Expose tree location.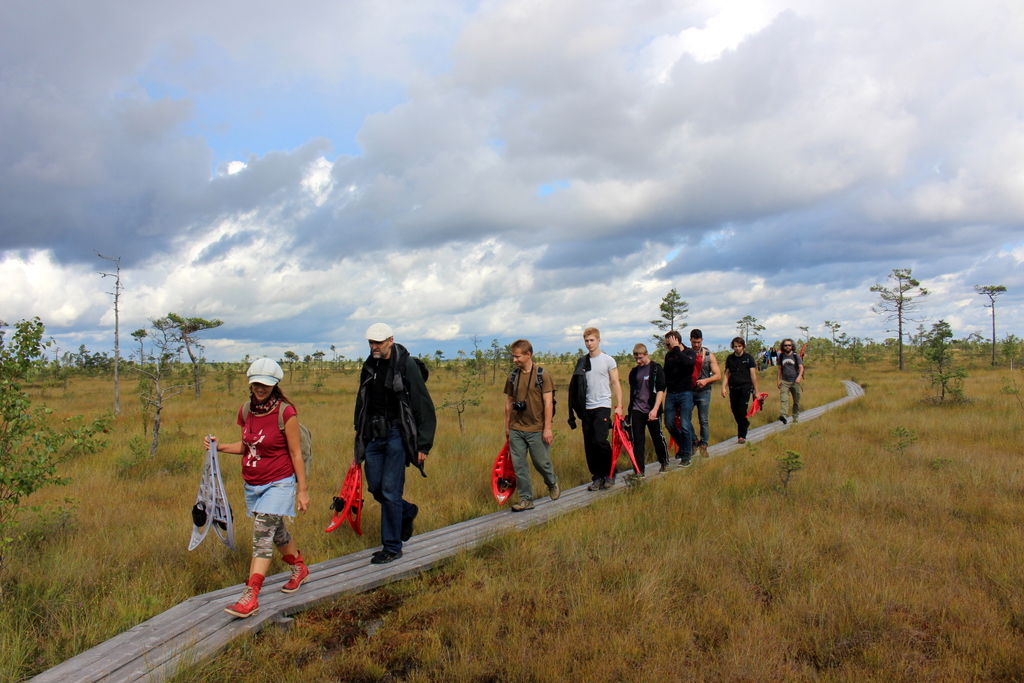
Exposed at (x1=733, y1=315, x2=764, y2=372).
